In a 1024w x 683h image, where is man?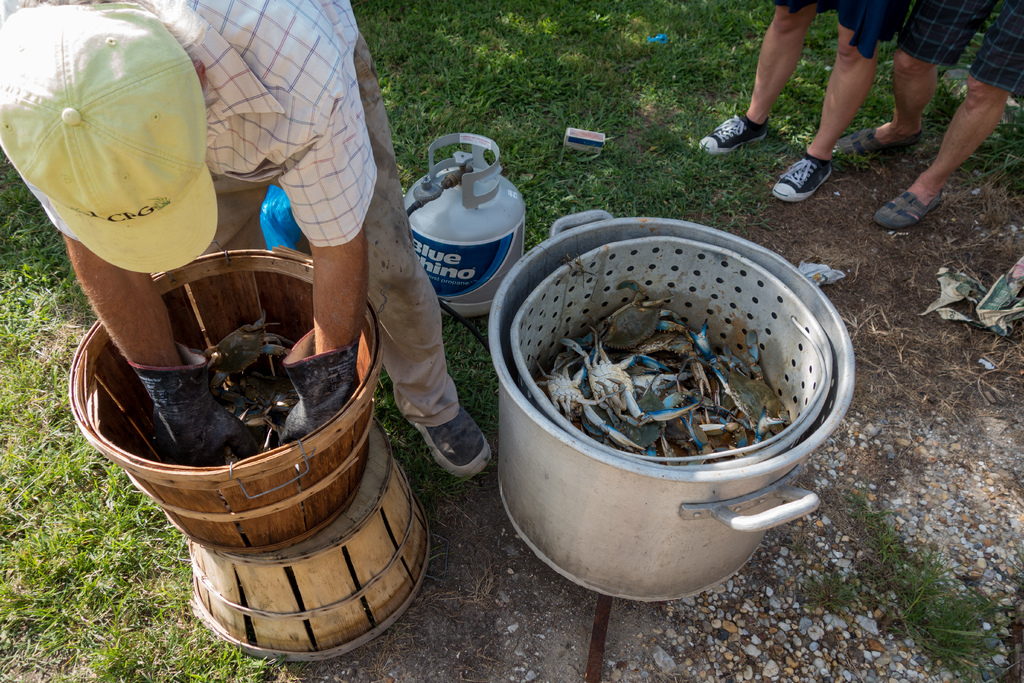
<region>831, 0, 1023, 236</region>.
